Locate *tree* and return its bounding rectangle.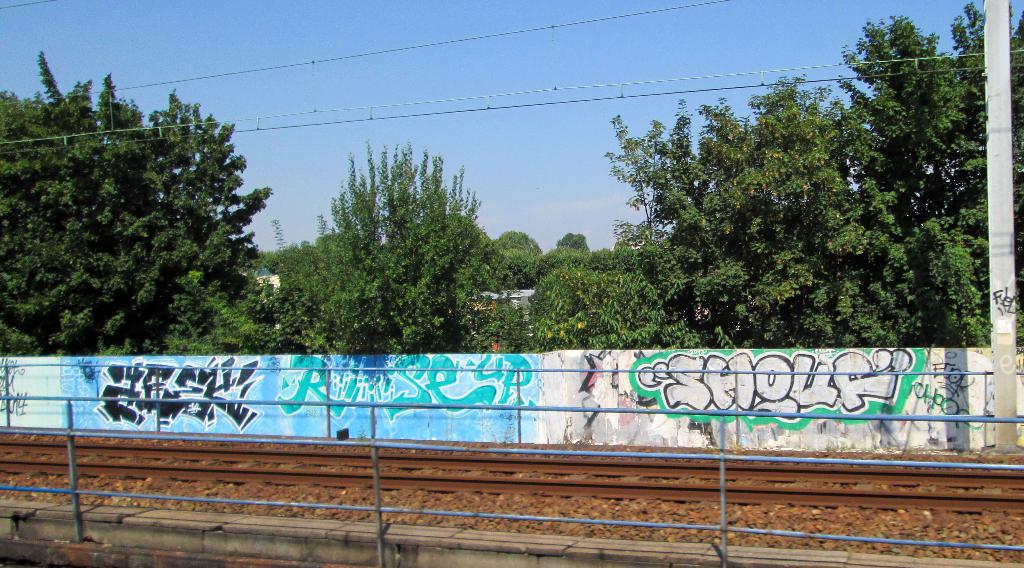
[0,46,287,377].
